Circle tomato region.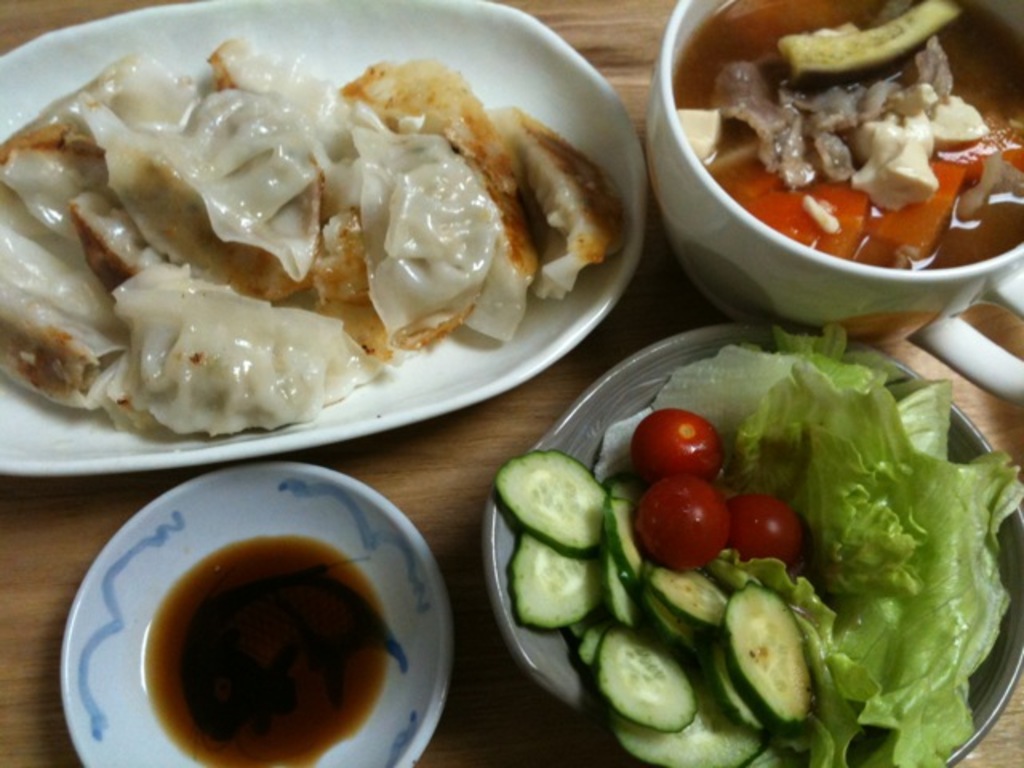
Region: bbox=(637, 474, 728, 576).
